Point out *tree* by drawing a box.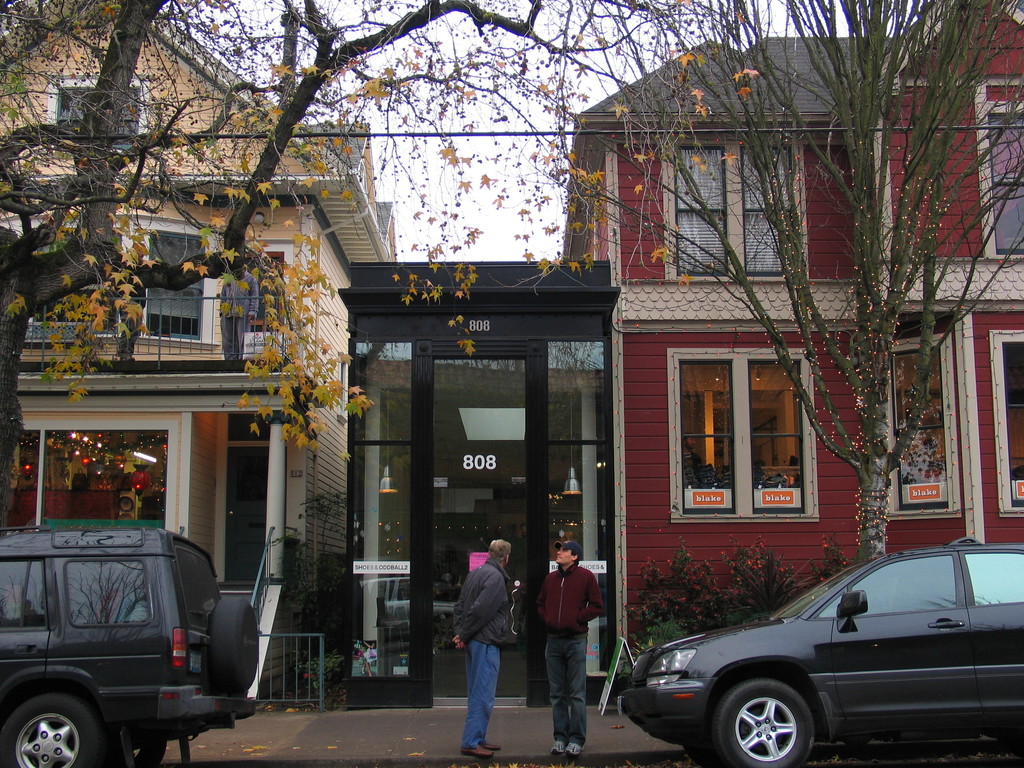
pyautogui.locateOnScreen(605, 28, 993, 547).
